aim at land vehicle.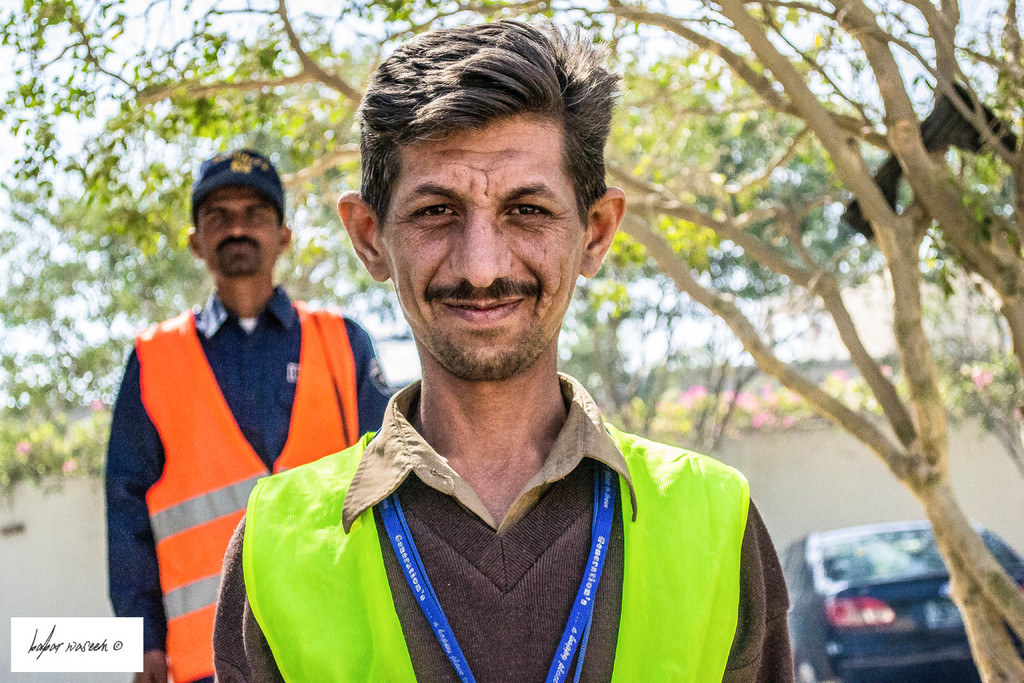
Aimed at 783, 505, 986, 665.
